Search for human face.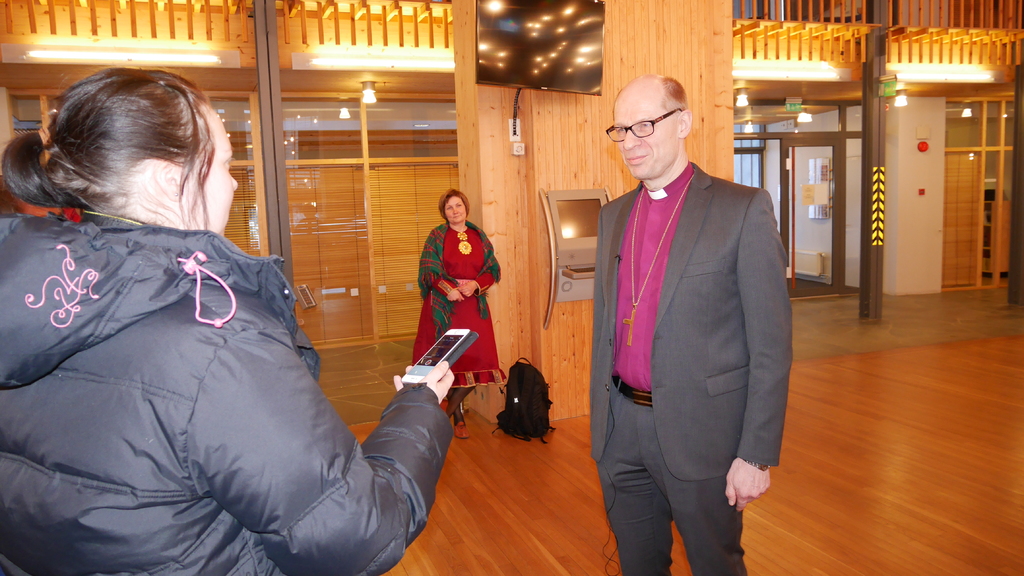
Found at (x1=613, y1=83, x2=681, y2=180).
